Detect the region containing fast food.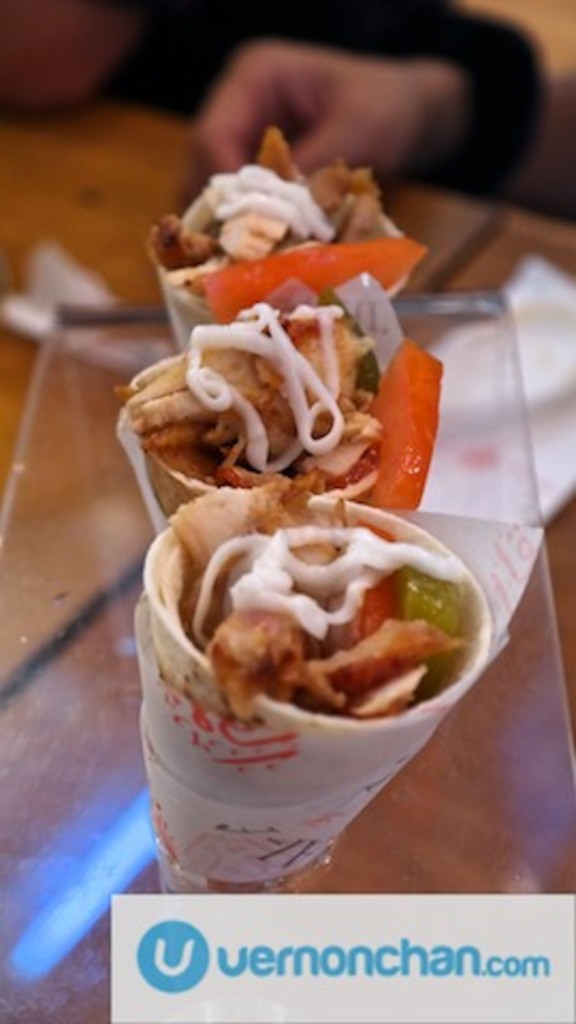
[124, 292, 405, 506].
